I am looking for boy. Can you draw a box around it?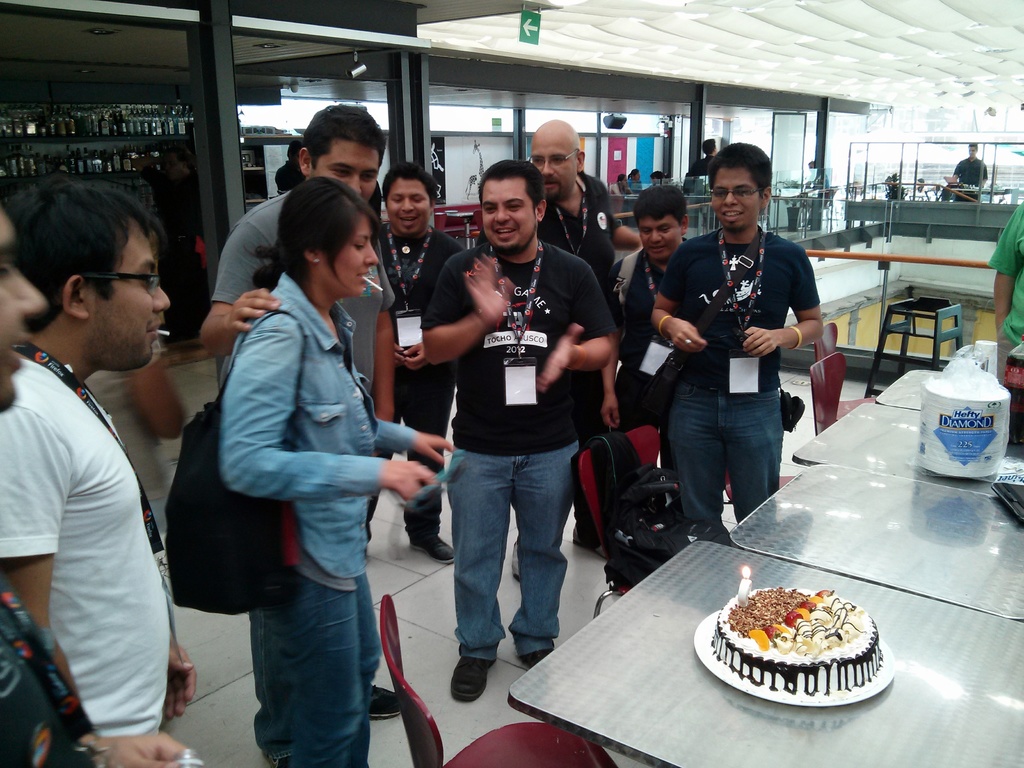
Sure, the bounding box is (653,141,824,518).
